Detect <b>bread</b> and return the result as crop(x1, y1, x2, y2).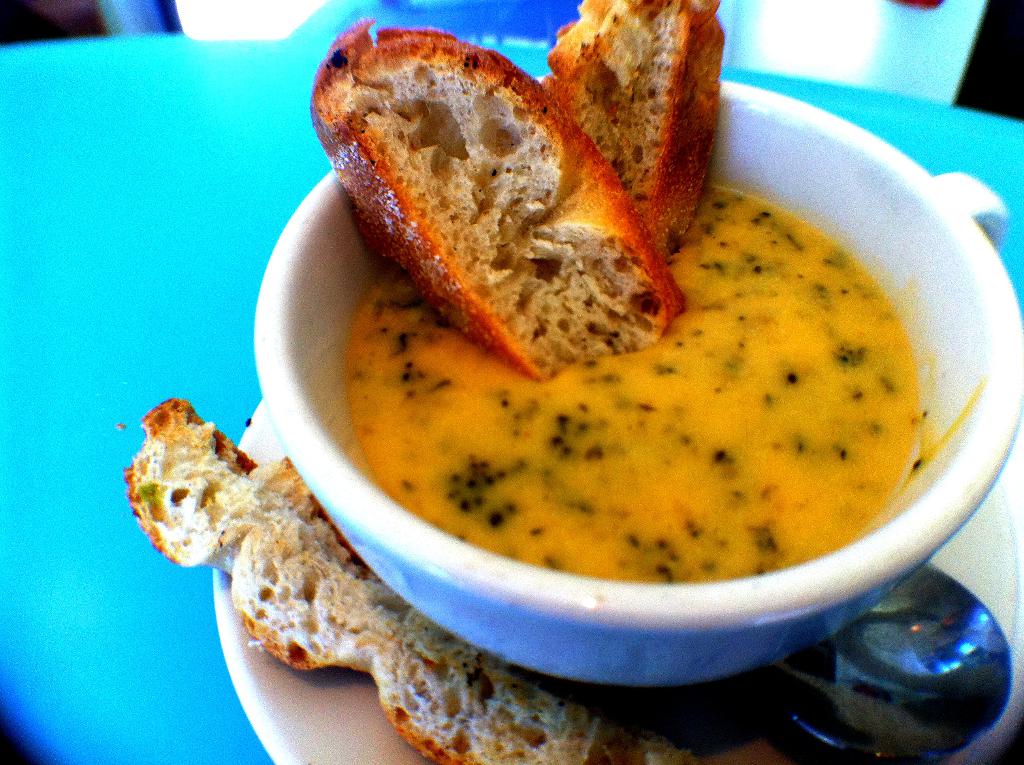
crop(538, 0, 732, 255).
